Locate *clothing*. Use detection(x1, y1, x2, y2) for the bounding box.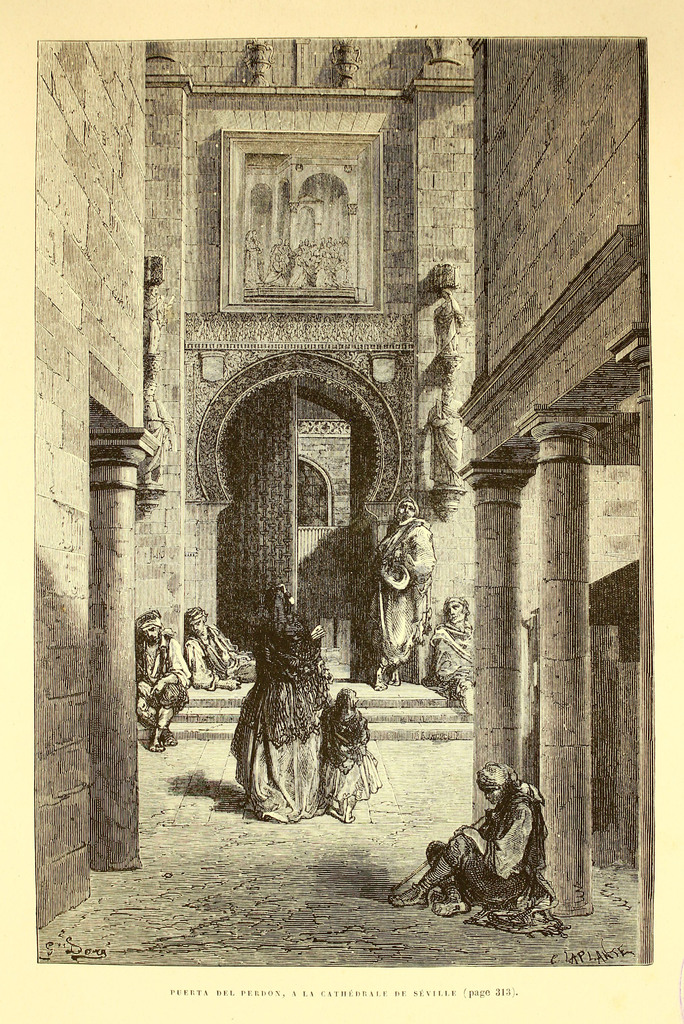
detection(374, 517, 433, 675).
